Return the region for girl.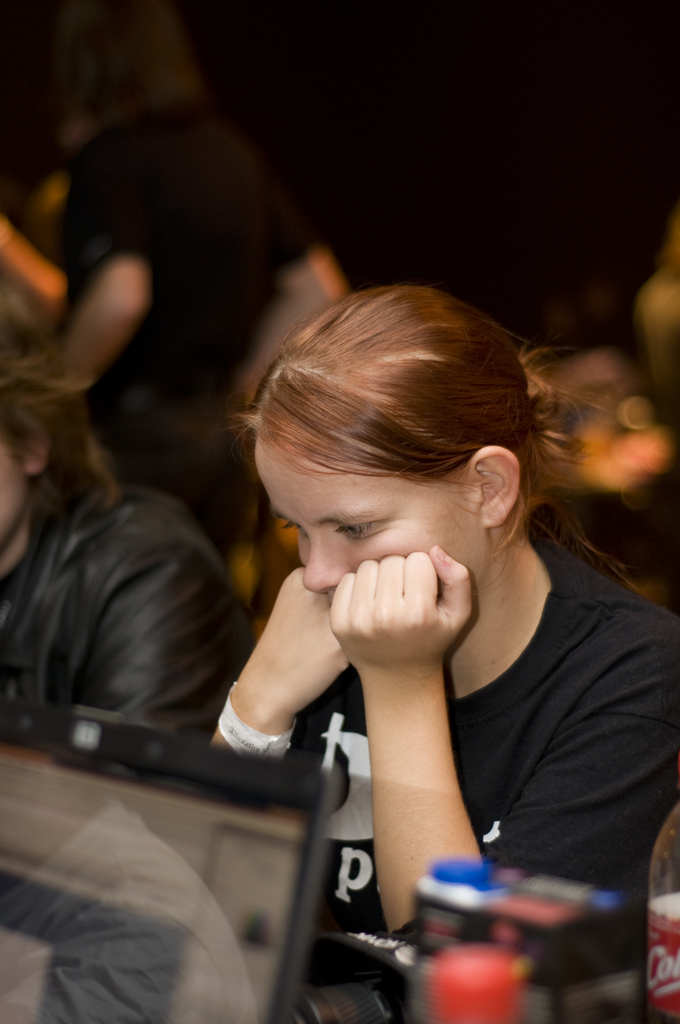
207,286,679,948.
